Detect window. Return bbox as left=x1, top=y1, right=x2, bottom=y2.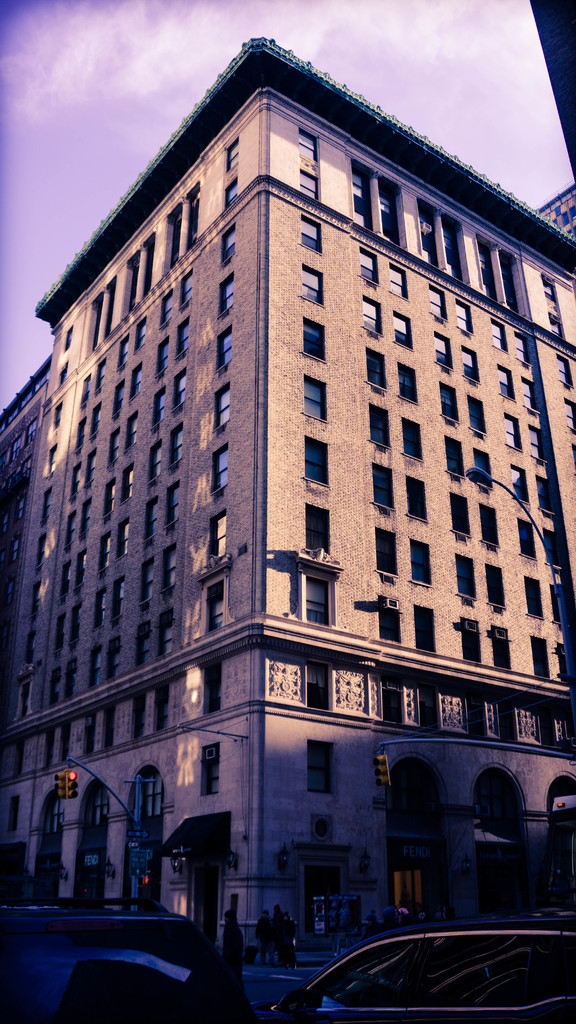
left=466, top=698, right=485, bottom=739.
